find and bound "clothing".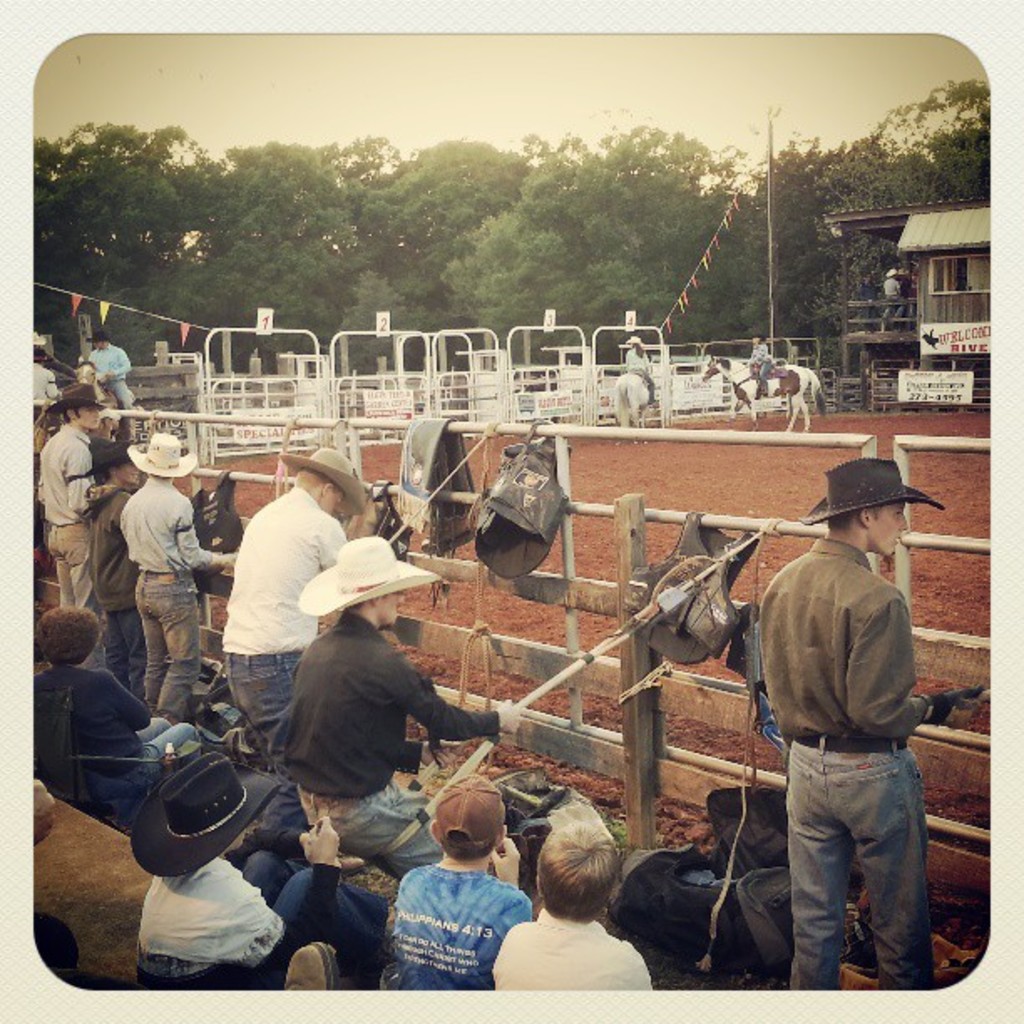
Bound: 99, 348, 125, 412.
